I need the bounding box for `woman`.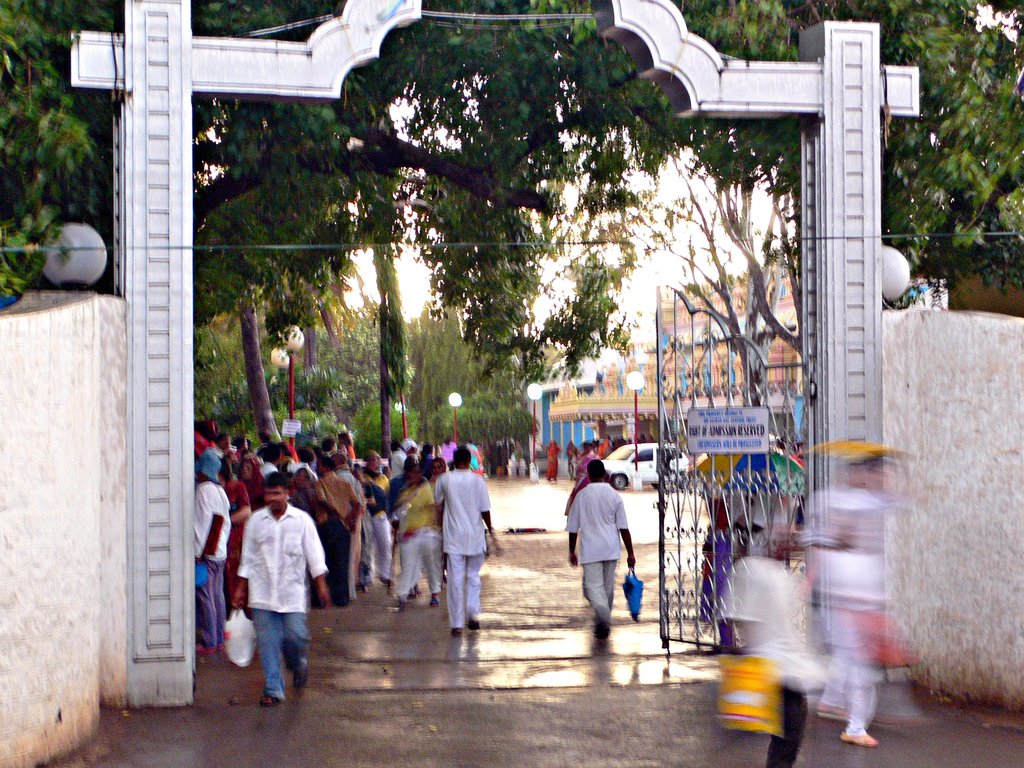
Here it is: (x1=388, y1=457, x2=443, y2=612).
